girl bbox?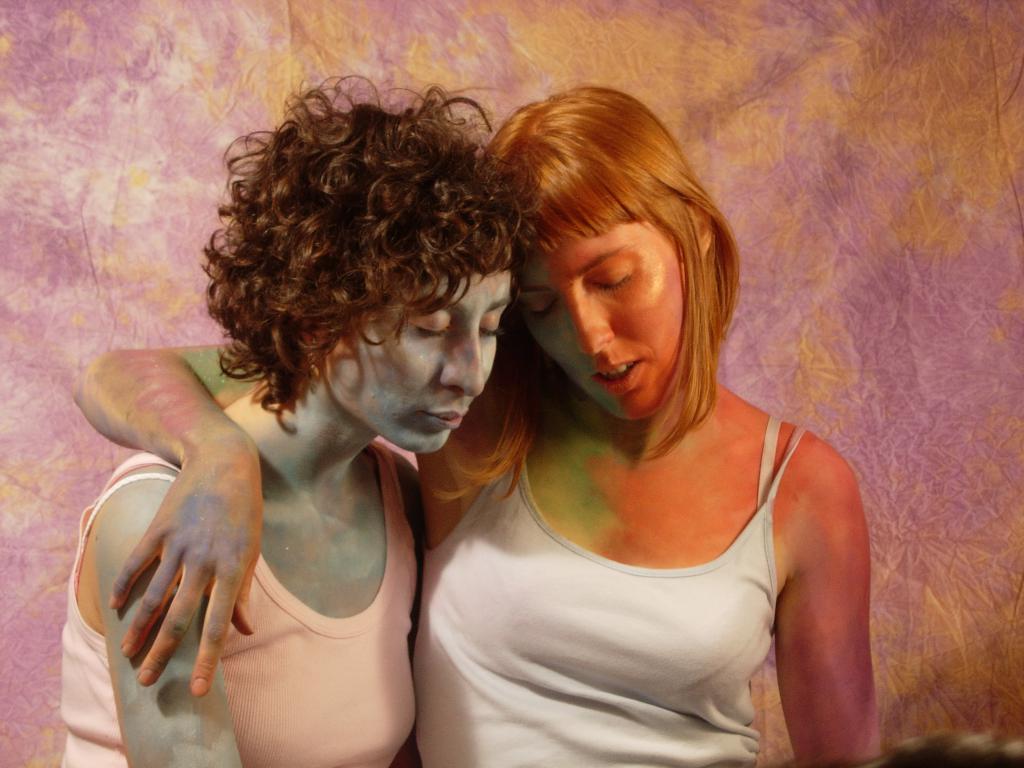
<box>54,68,547,767</box>
